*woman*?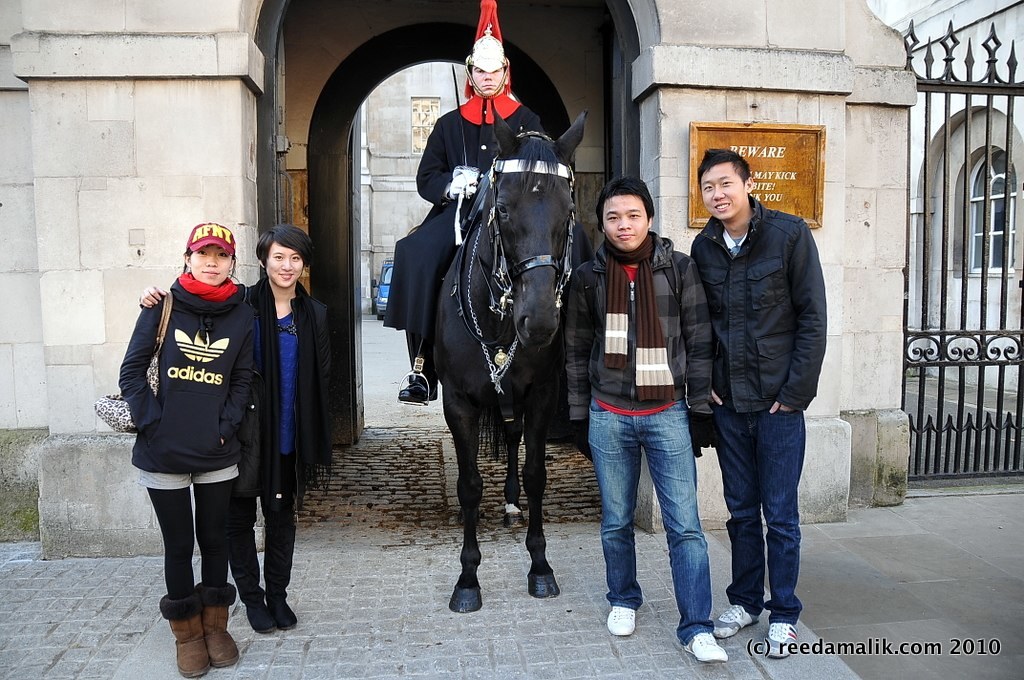
145/223/330/633
